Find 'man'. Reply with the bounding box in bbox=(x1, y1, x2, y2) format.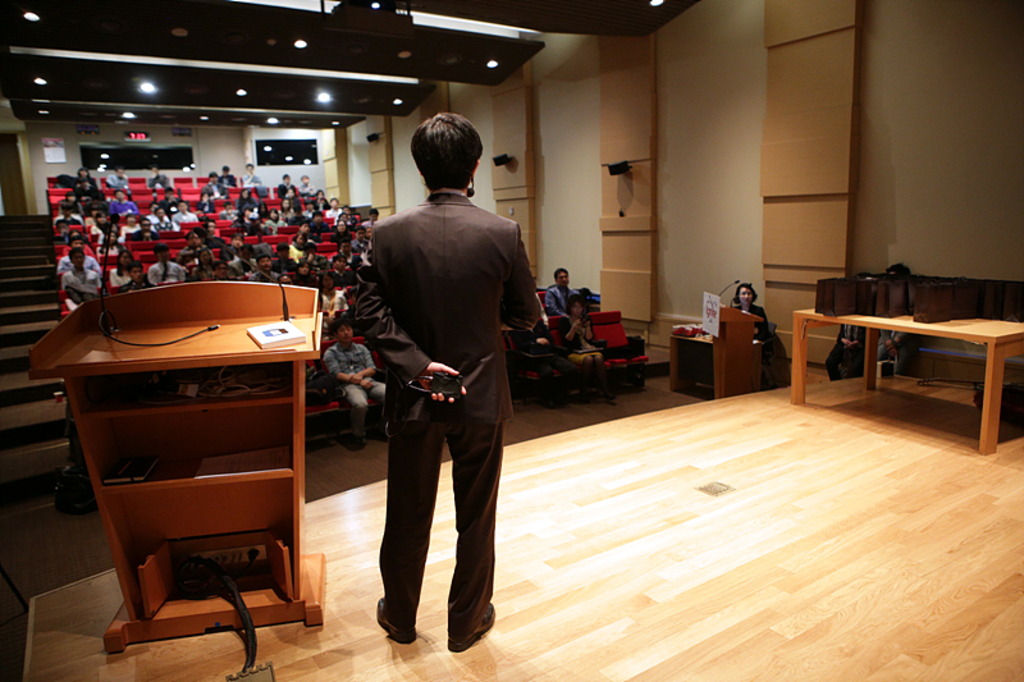
bbox=(337, 238, 362, 269).
